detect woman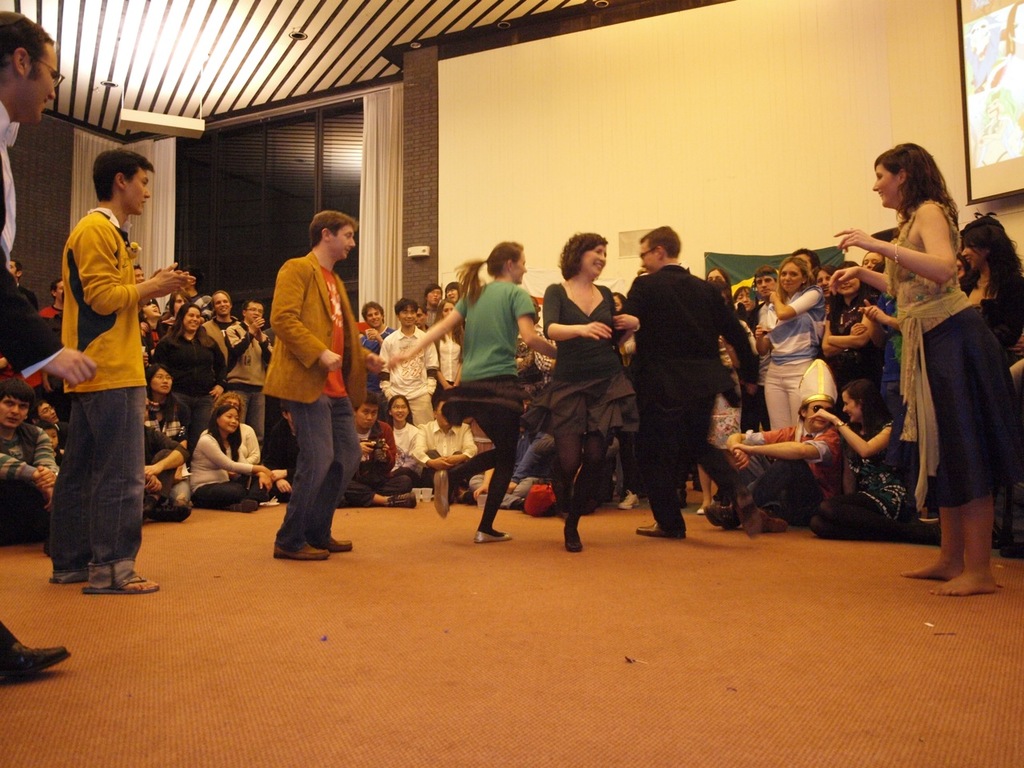
box=[137, 358, 189, 477]
